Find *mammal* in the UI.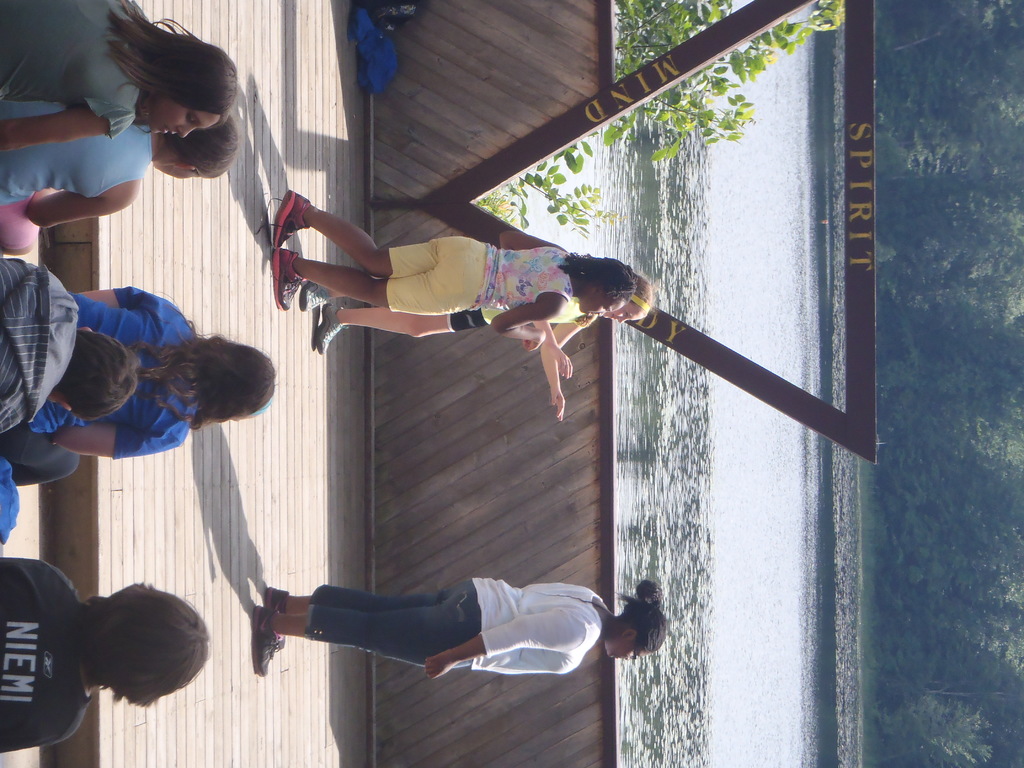
UI element at 251 571 669 682.
